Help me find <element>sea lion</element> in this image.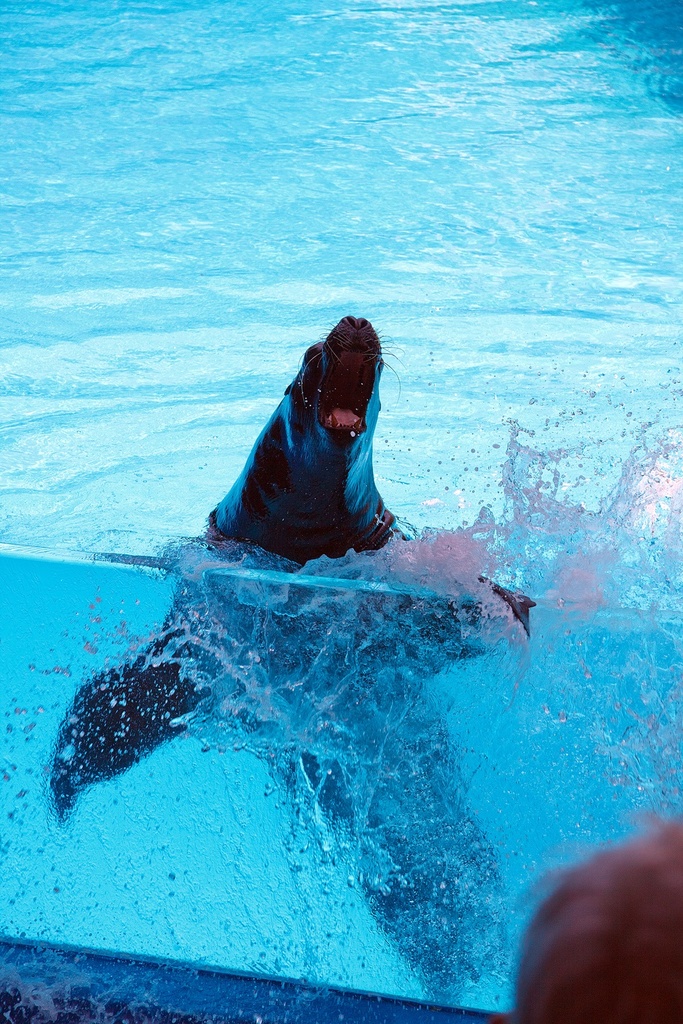
Found it: BBox(47, 313, 533, 999).
